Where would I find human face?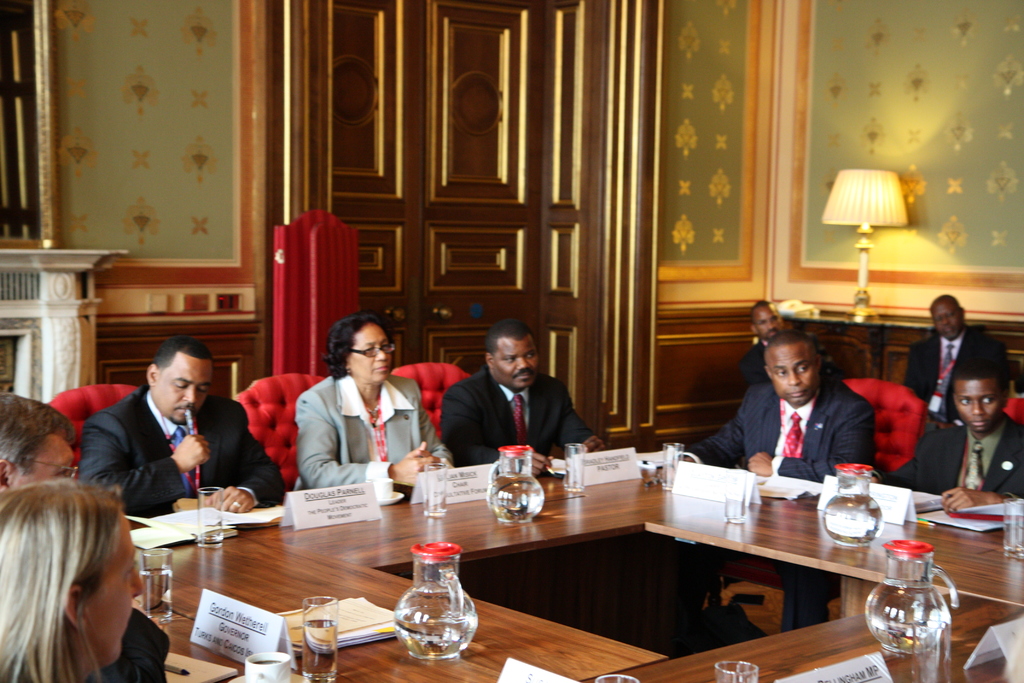
At (20,428,85,494).
